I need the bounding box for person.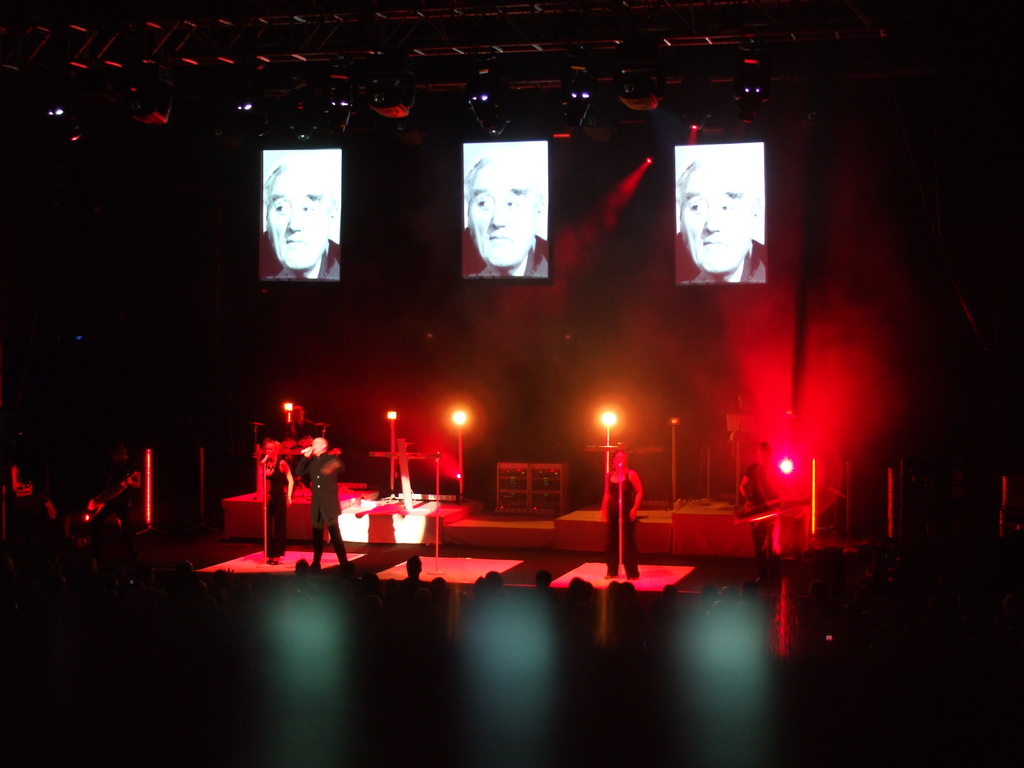
Here it is: 296, 436, 345, 569.
